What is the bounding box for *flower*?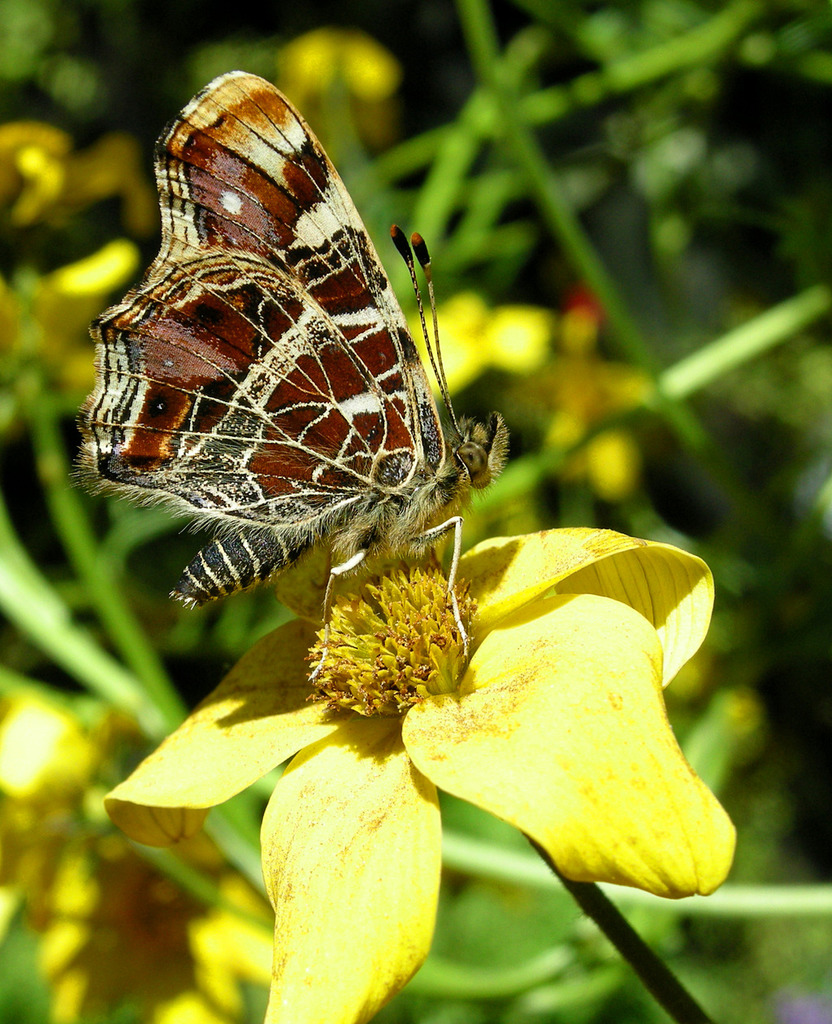
select_region(267, 25, 410, 128).
